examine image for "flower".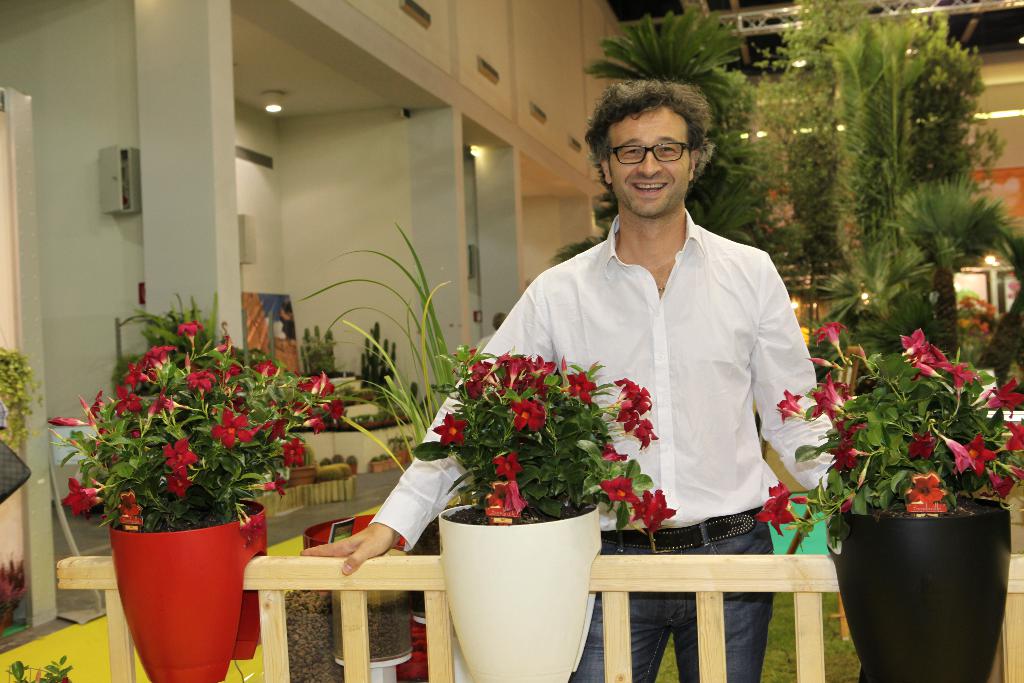
Examination result: 497,447,522,483.
